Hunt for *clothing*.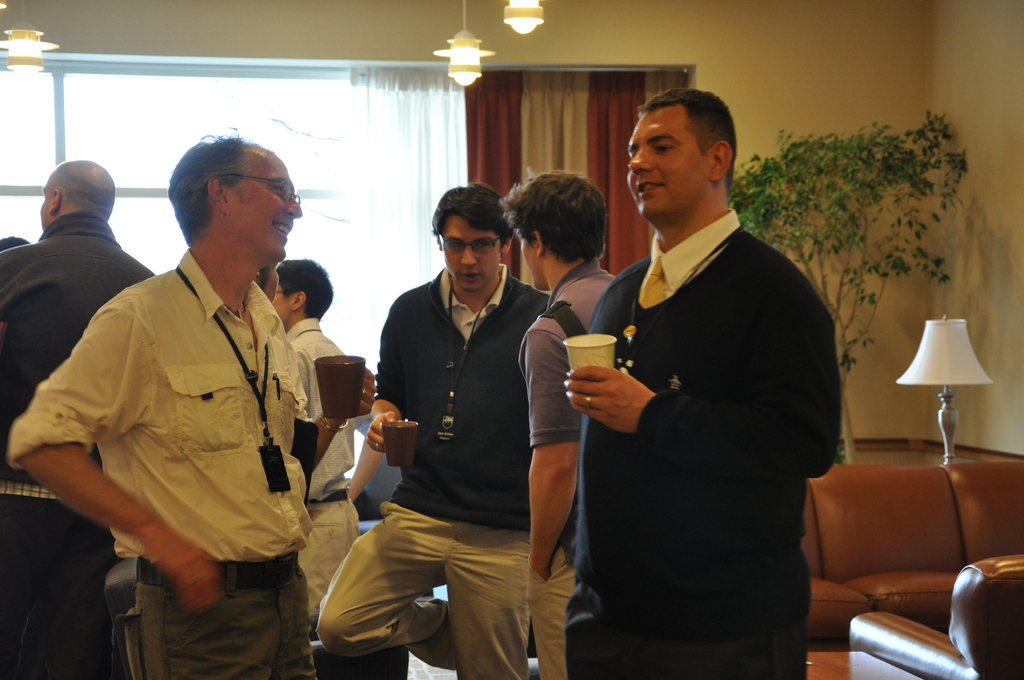
Hunted down at detection(515, 262, 621, 672).
